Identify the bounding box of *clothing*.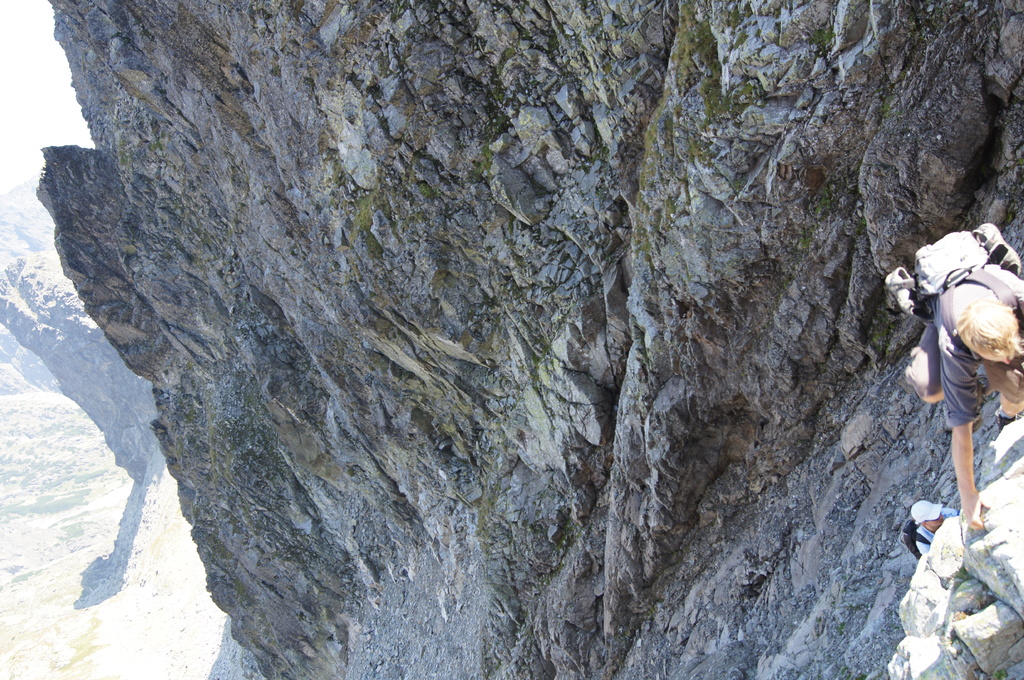
909,504,959,557.
